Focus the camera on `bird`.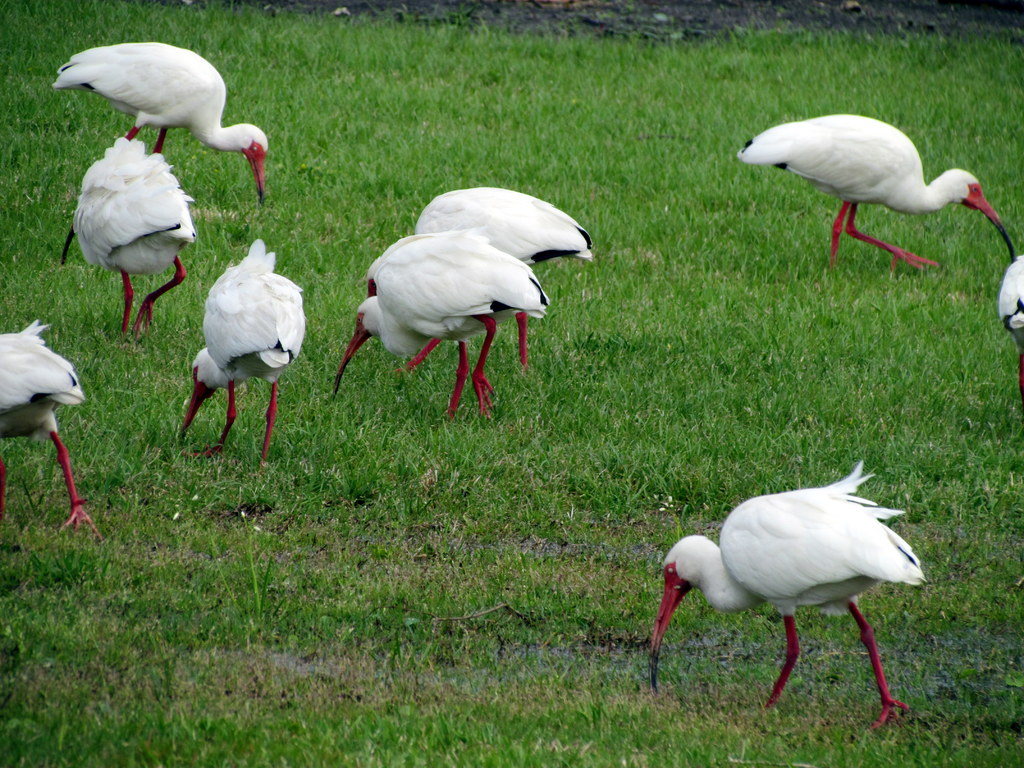
Focus region: pyautogui.locateOnScreen(734, 106, 1011, 285).
